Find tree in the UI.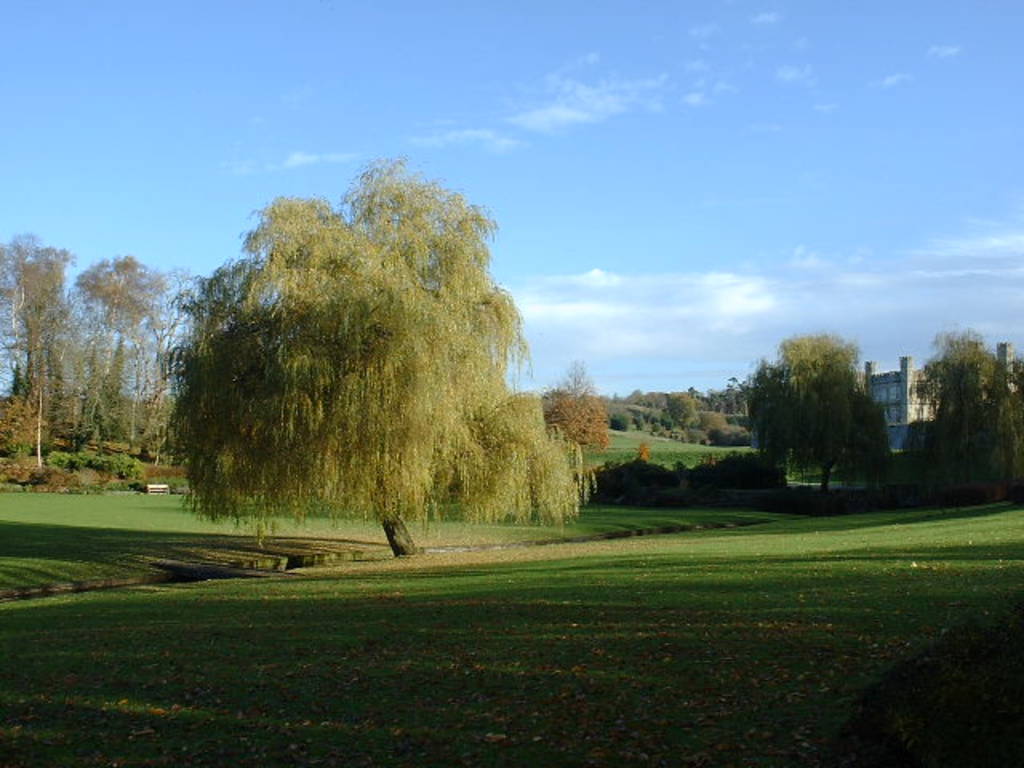
UI element at <bbox>608, 403, 643, 432</bbox>.
